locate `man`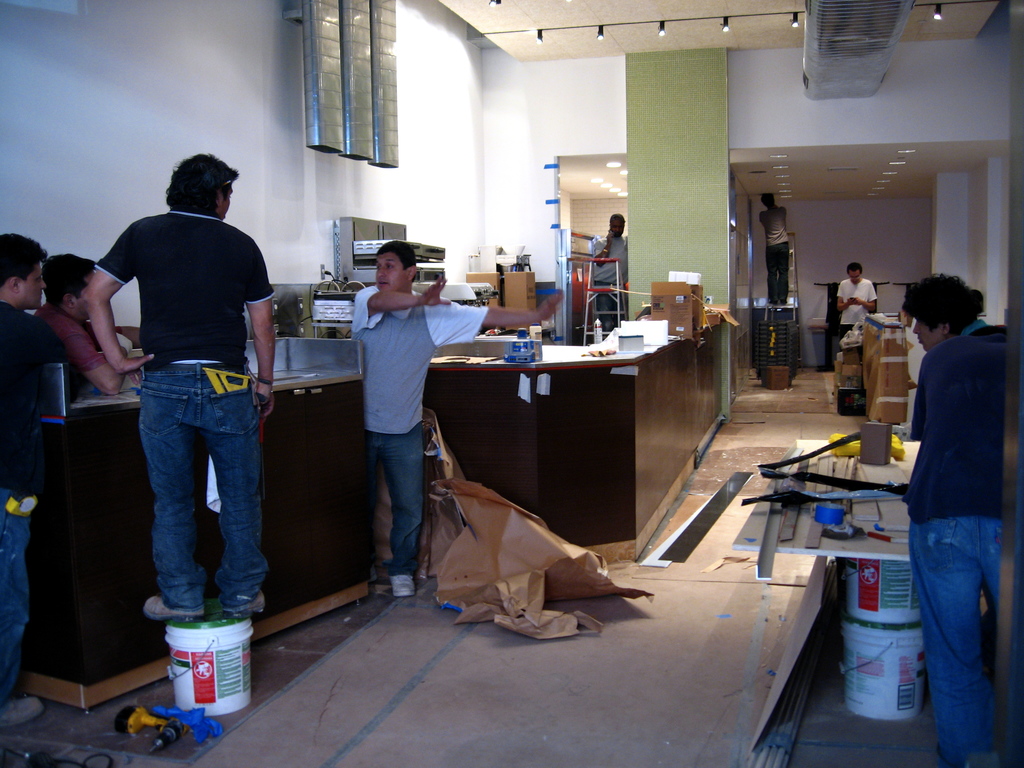
BBox(69, 168, 281, 673)
